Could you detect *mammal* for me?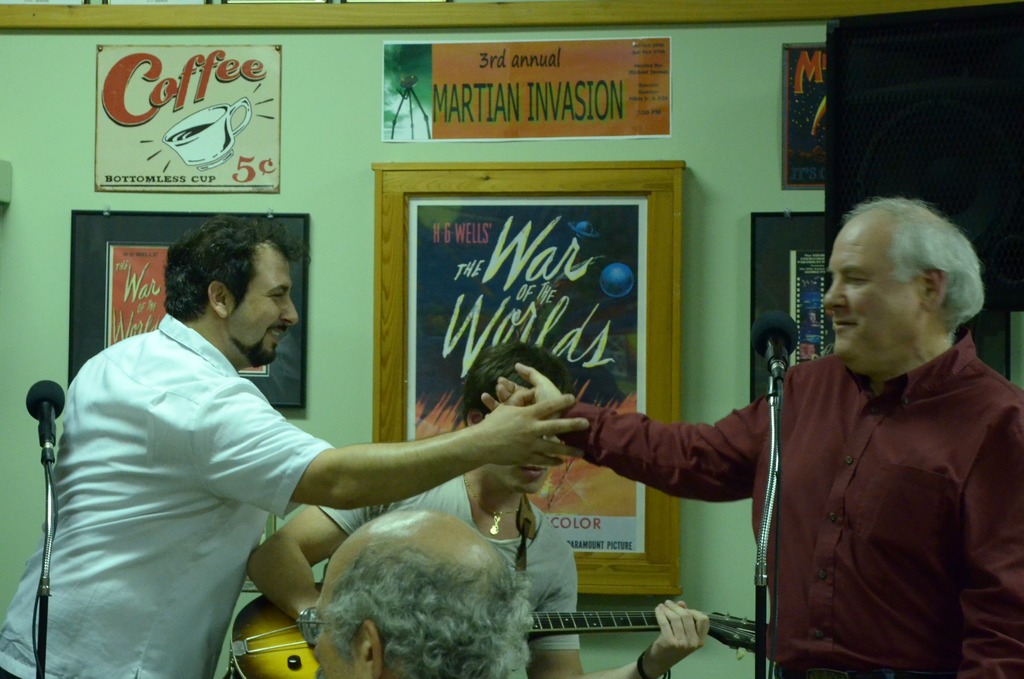
Detection result: 482 198 1023 678.
